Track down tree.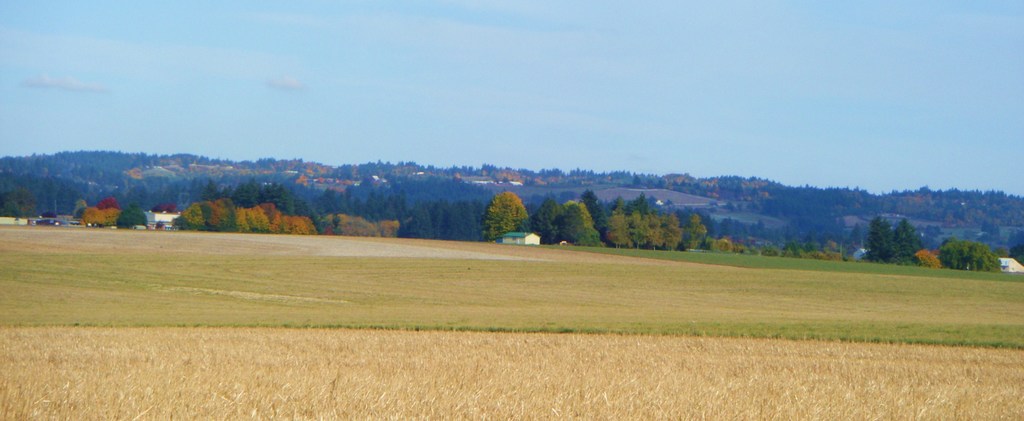
Tracked to region(913, 247, 940, 272).
